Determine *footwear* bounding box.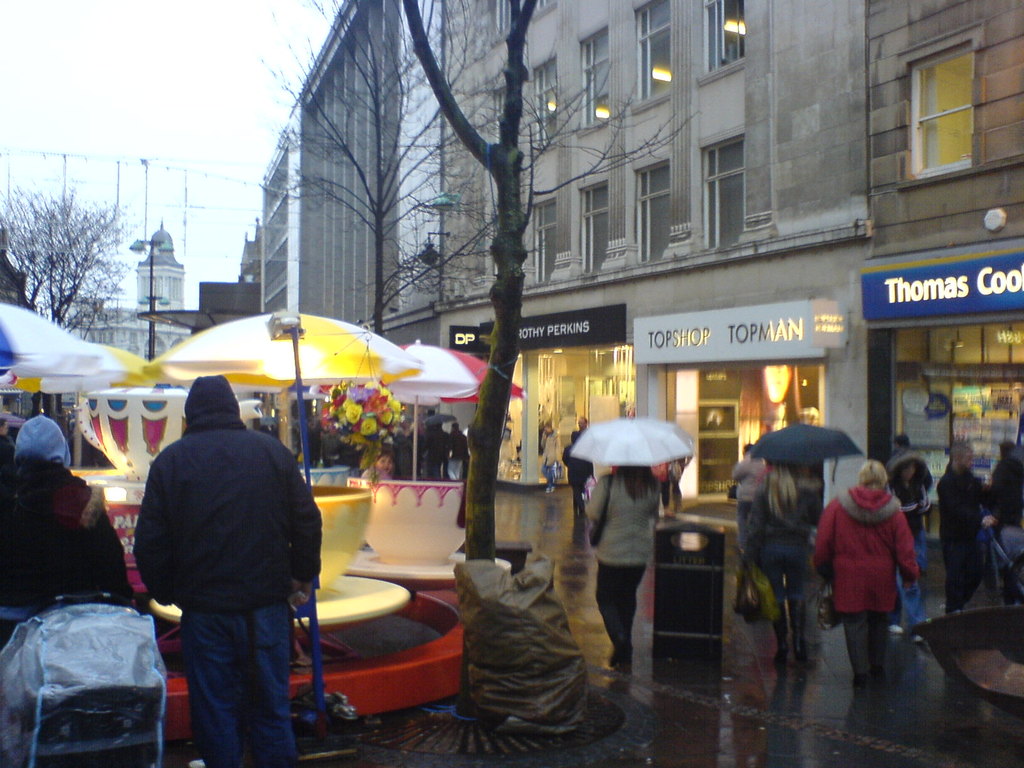
Determined: (849, 671, 867, 684).
